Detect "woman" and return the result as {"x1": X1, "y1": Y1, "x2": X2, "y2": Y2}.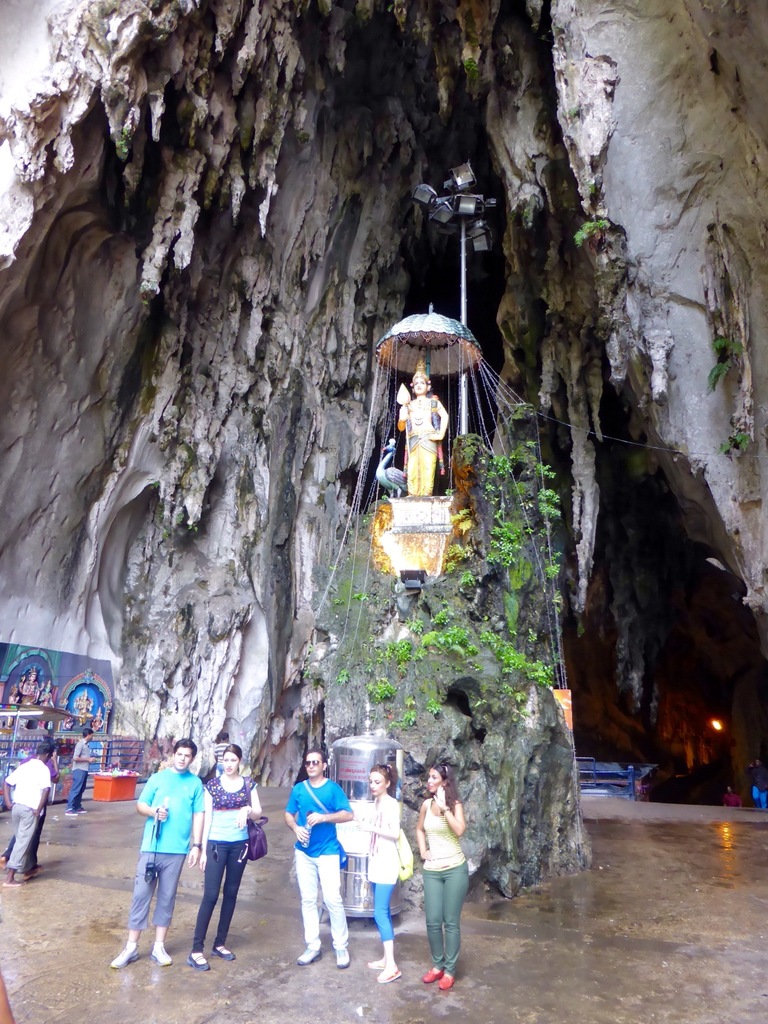
{"x1": 188, "y1": 743, "x2": 264, "y2": 968}.
